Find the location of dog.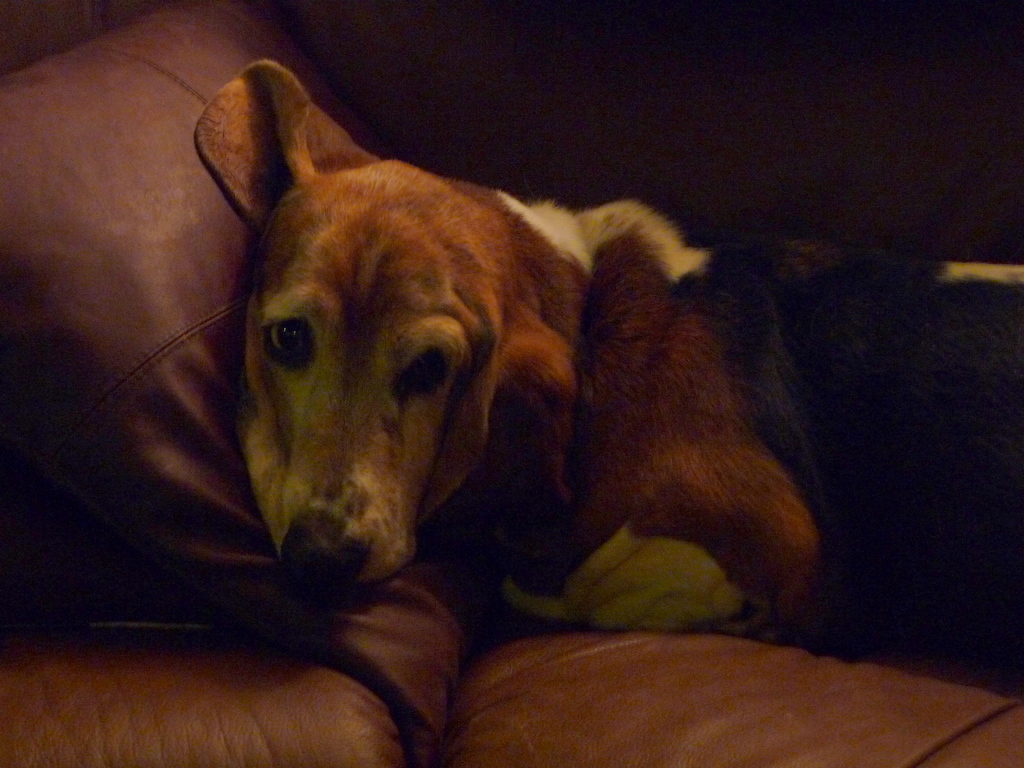
Location: region(674, 229, 1023, 700).
